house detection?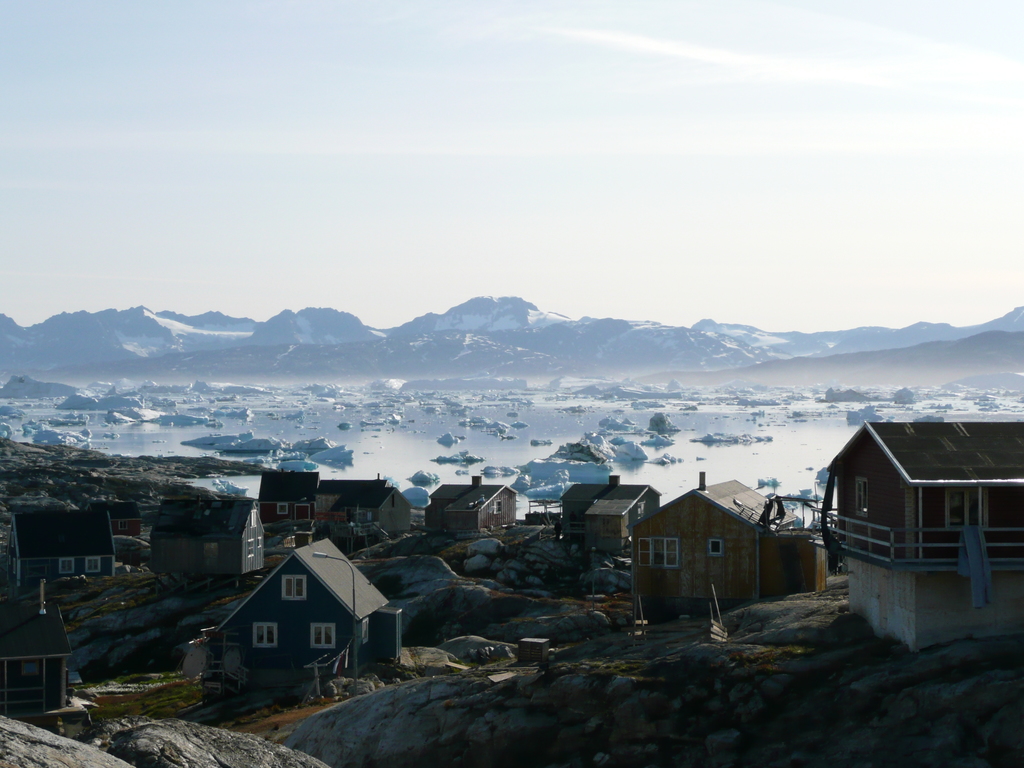
box=[310, 473, 416, 543]
